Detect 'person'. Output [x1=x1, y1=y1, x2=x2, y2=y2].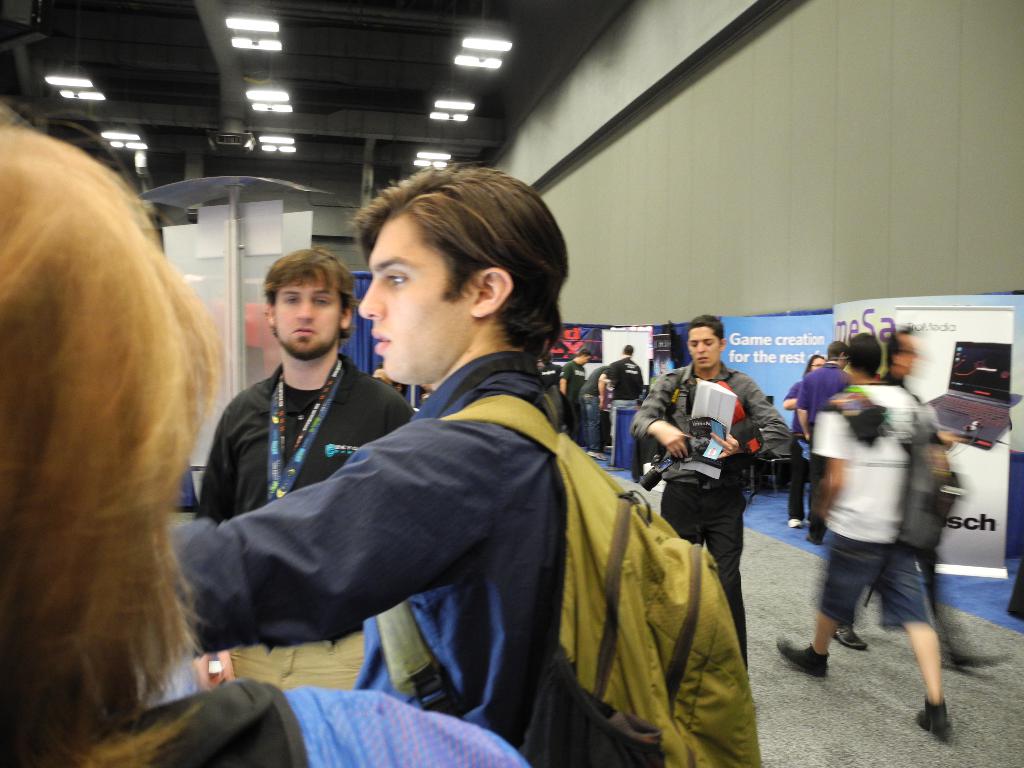
[x1=801, y1=319, x2=962, y2=715].
